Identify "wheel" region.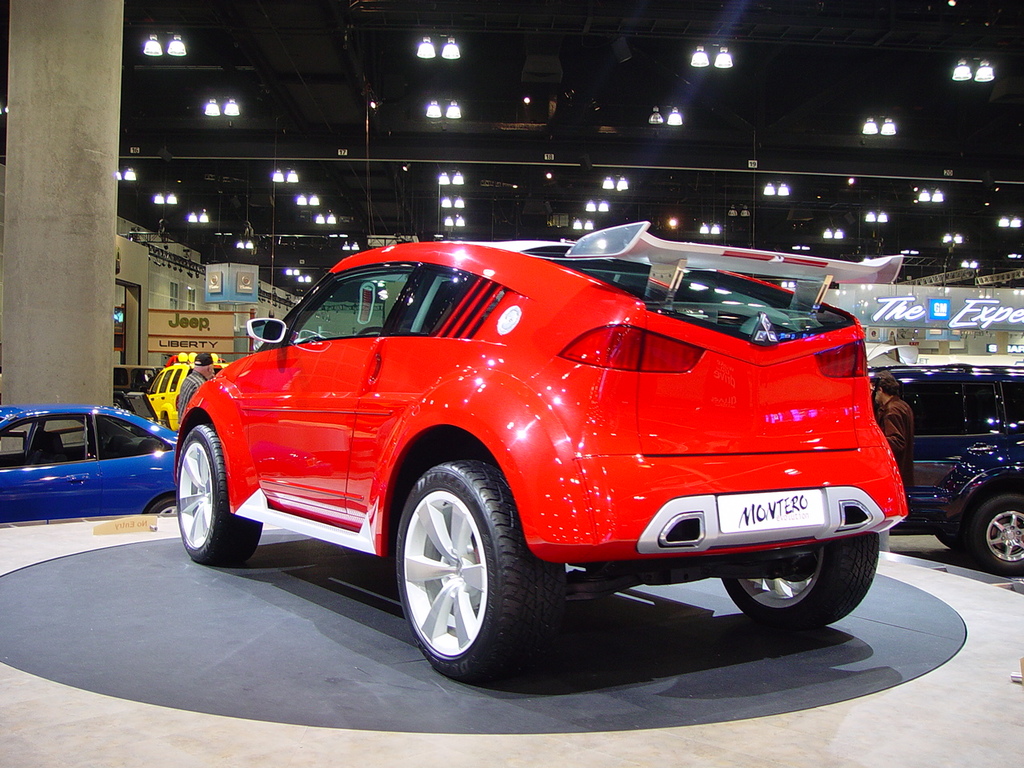
Region: box=[389, 464, 540, 678].
